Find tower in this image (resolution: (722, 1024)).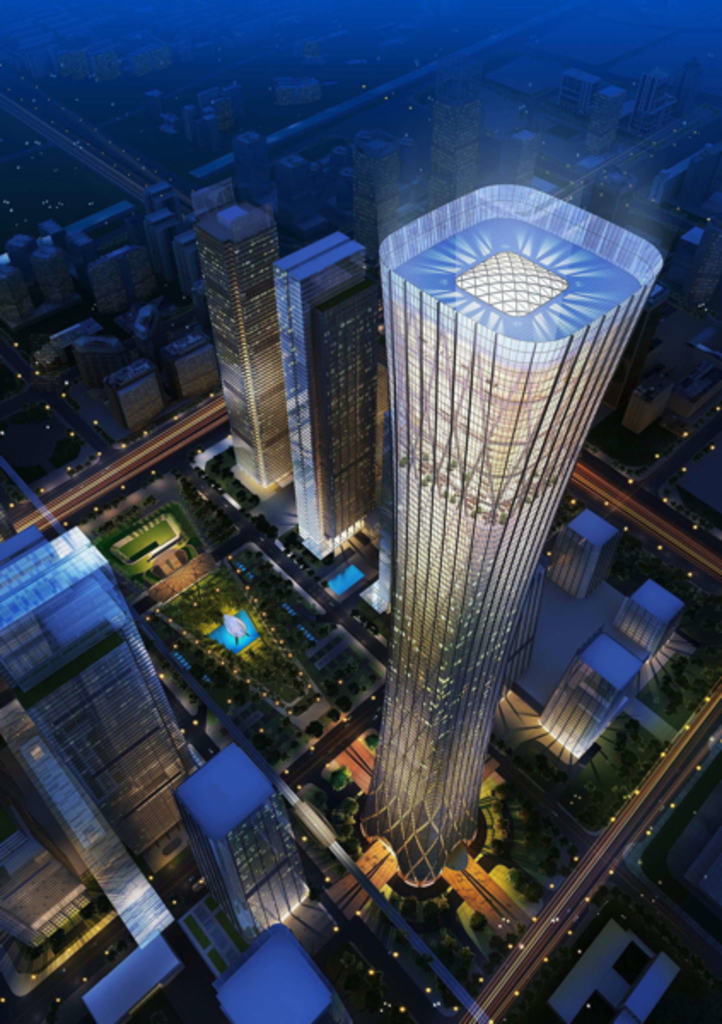
{"x1": 0, "y1": 527, "x2": 208, "y2": 901}.
